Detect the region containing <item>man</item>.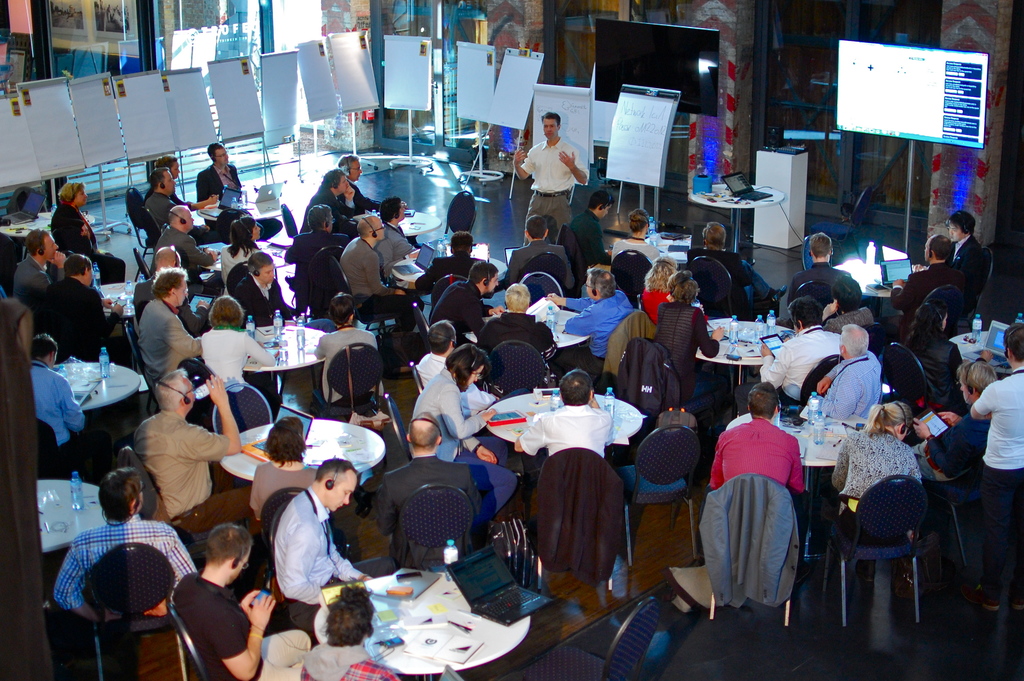
[415, 231, 488, 318].
